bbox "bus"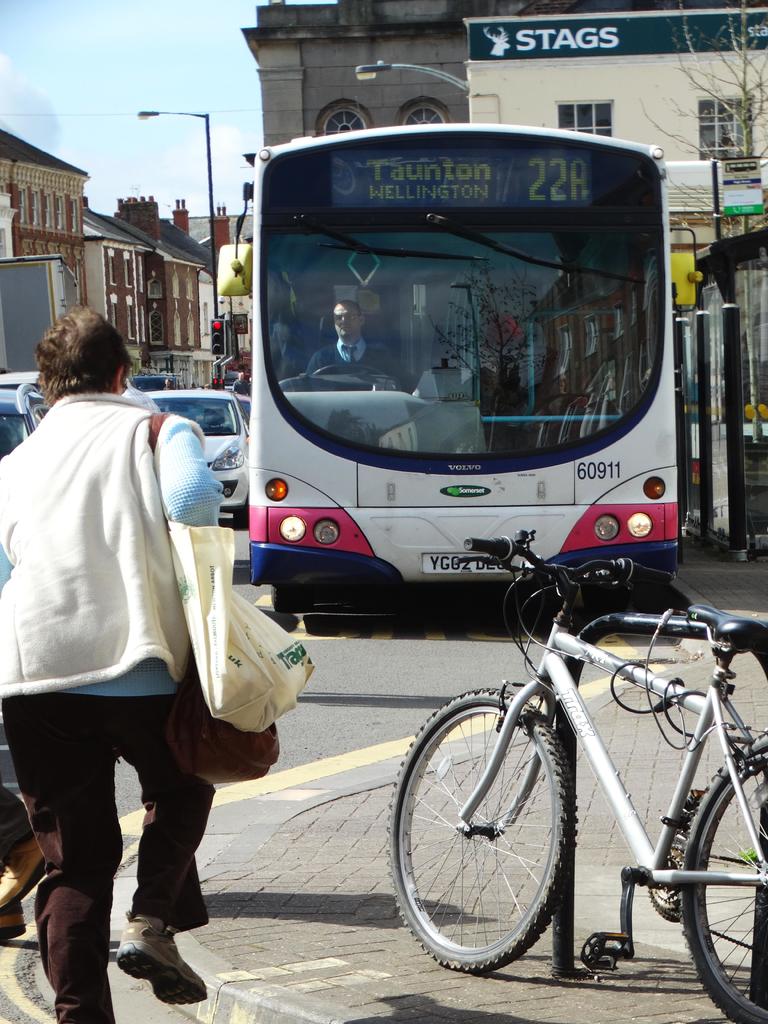
680, 218, 767, 575
